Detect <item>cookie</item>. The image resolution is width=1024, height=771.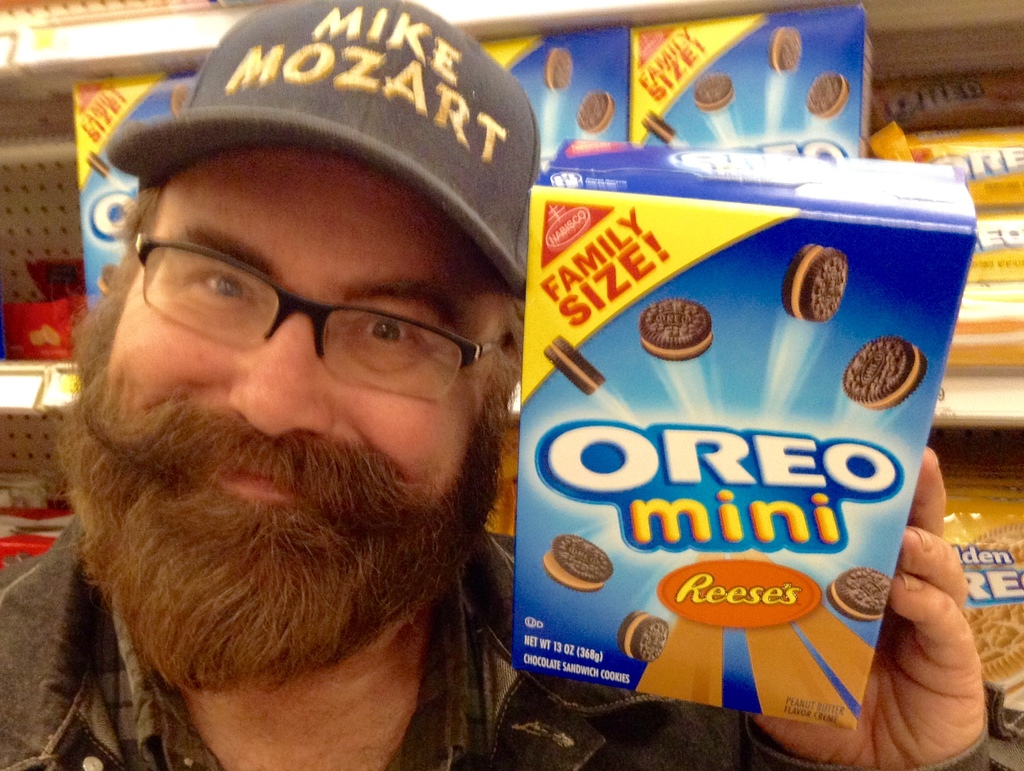
[545,45,575,89].
